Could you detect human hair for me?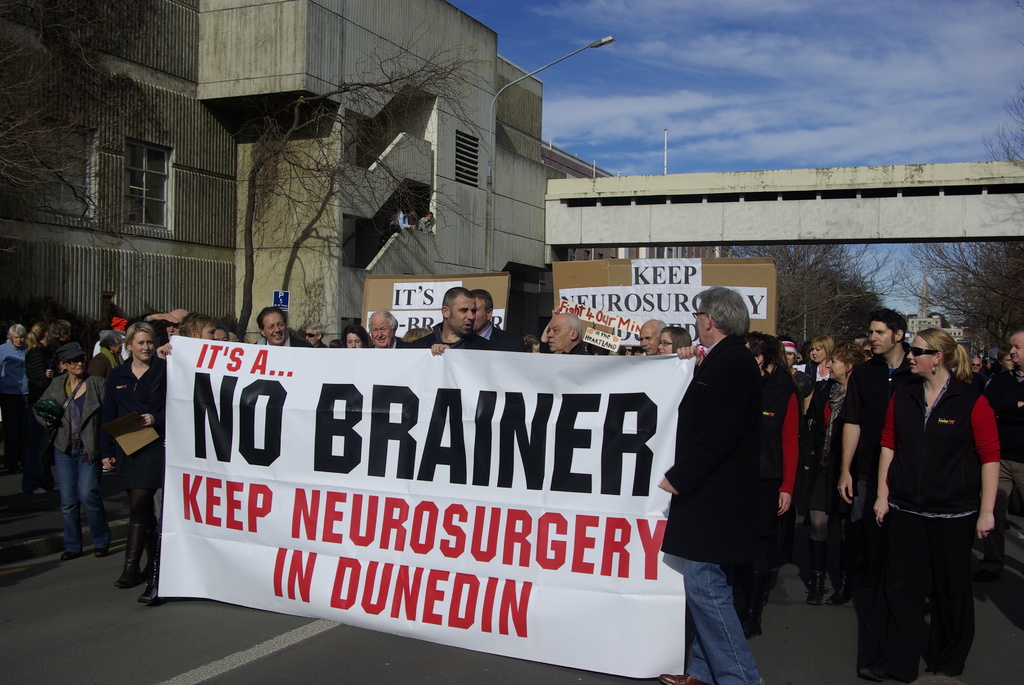
Detection result: (left=702, top=294, right=762, bottom=356).
